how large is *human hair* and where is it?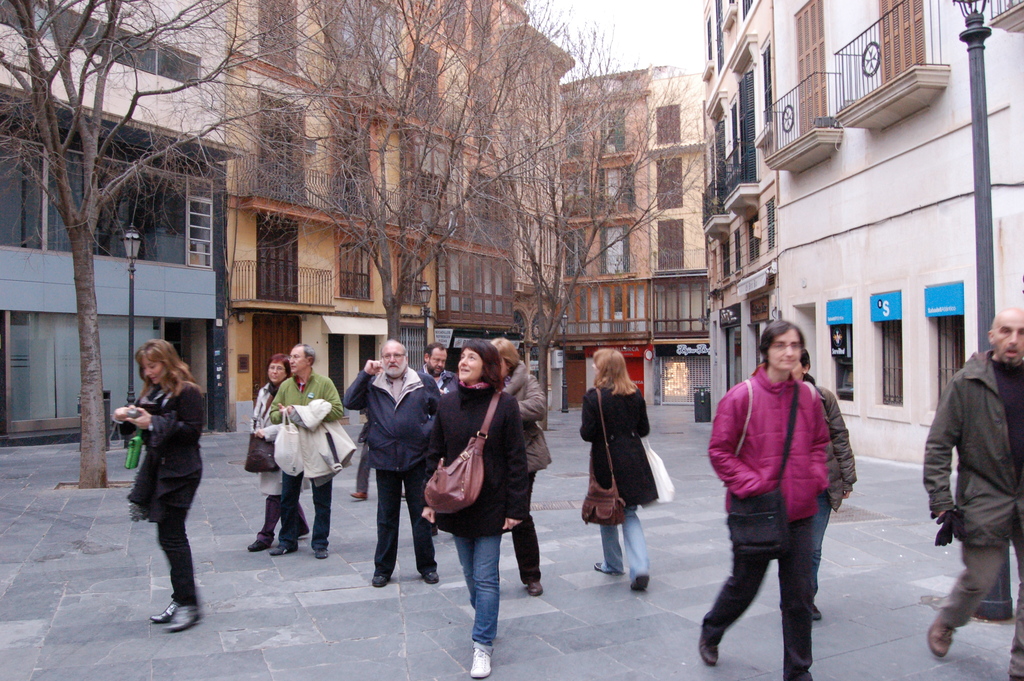
Bounding box: 991, 309, 1023, 338.
